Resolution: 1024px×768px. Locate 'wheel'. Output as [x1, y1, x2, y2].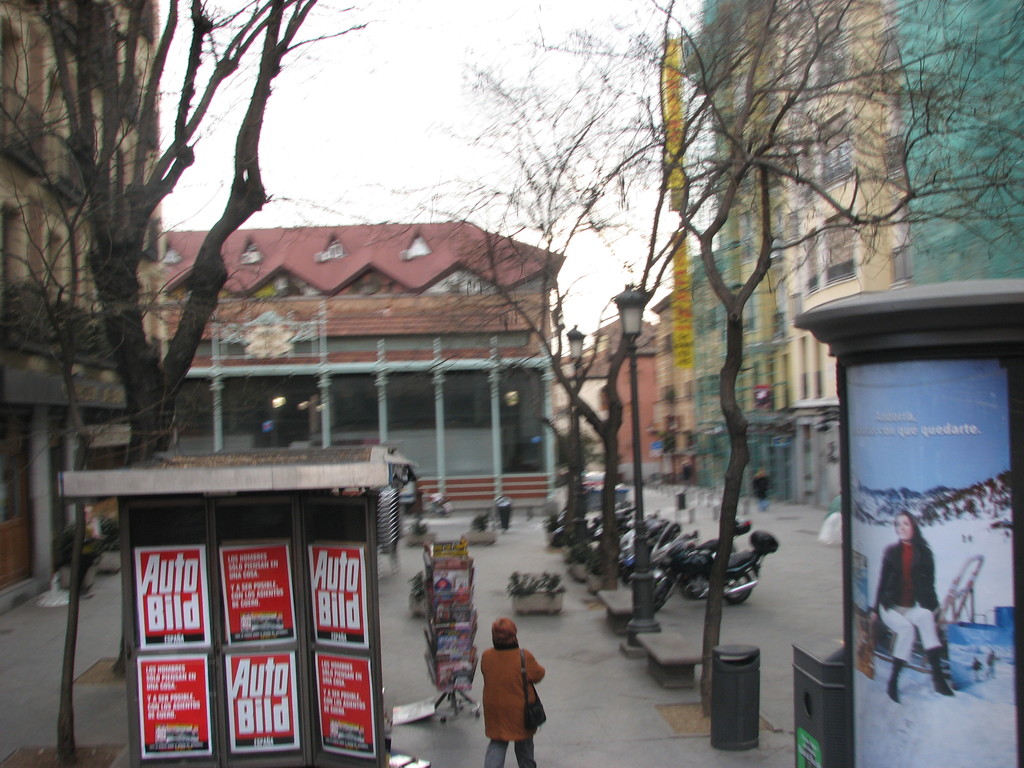
[652, 573, 680, 611].
